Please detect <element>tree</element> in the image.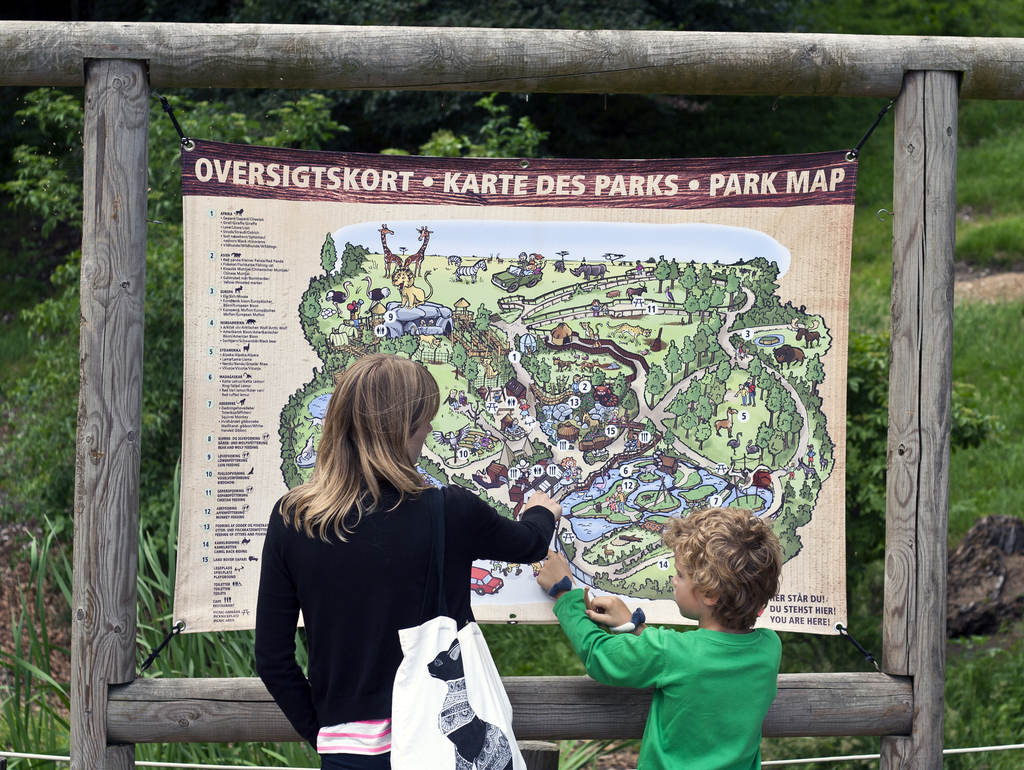
pyautogui.locateOnScreen(186, 0, 696, 150).
